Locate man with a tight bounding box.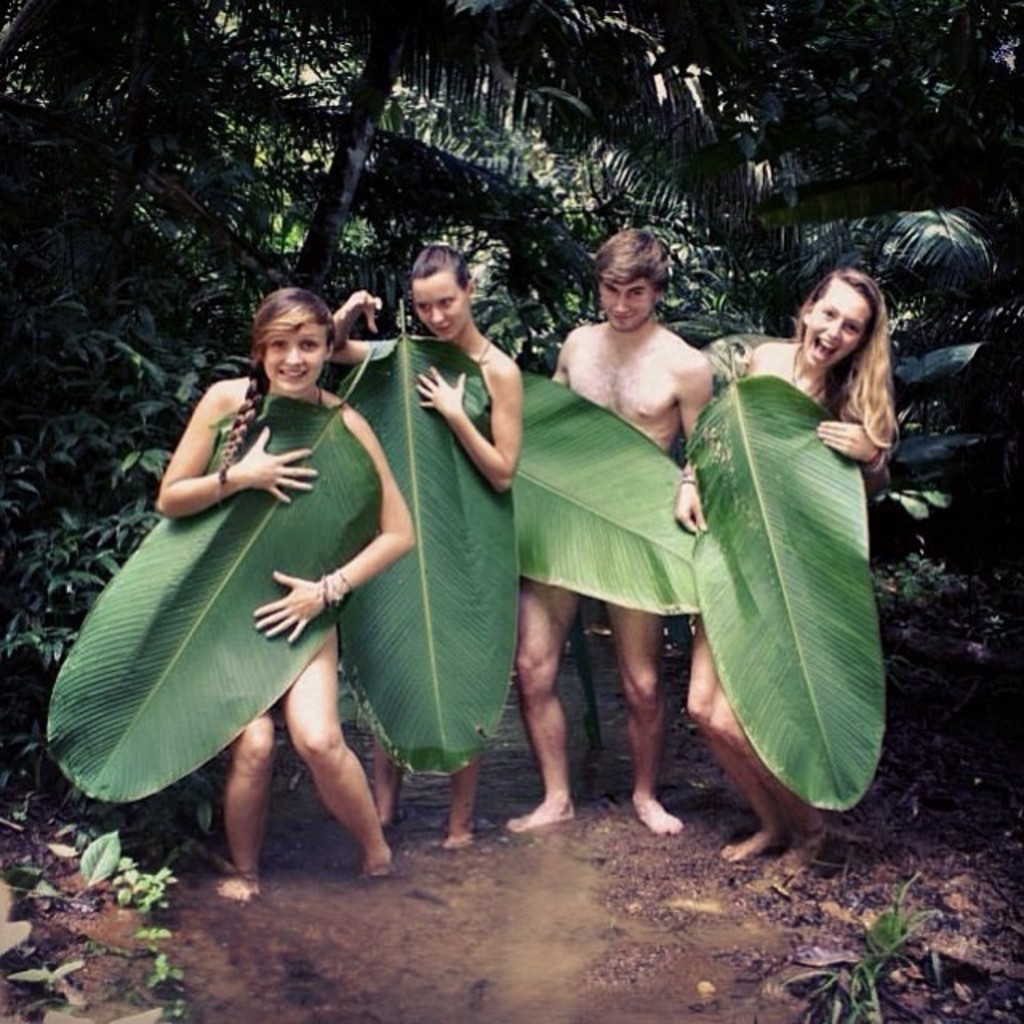
[496, 259, 774, 856].
